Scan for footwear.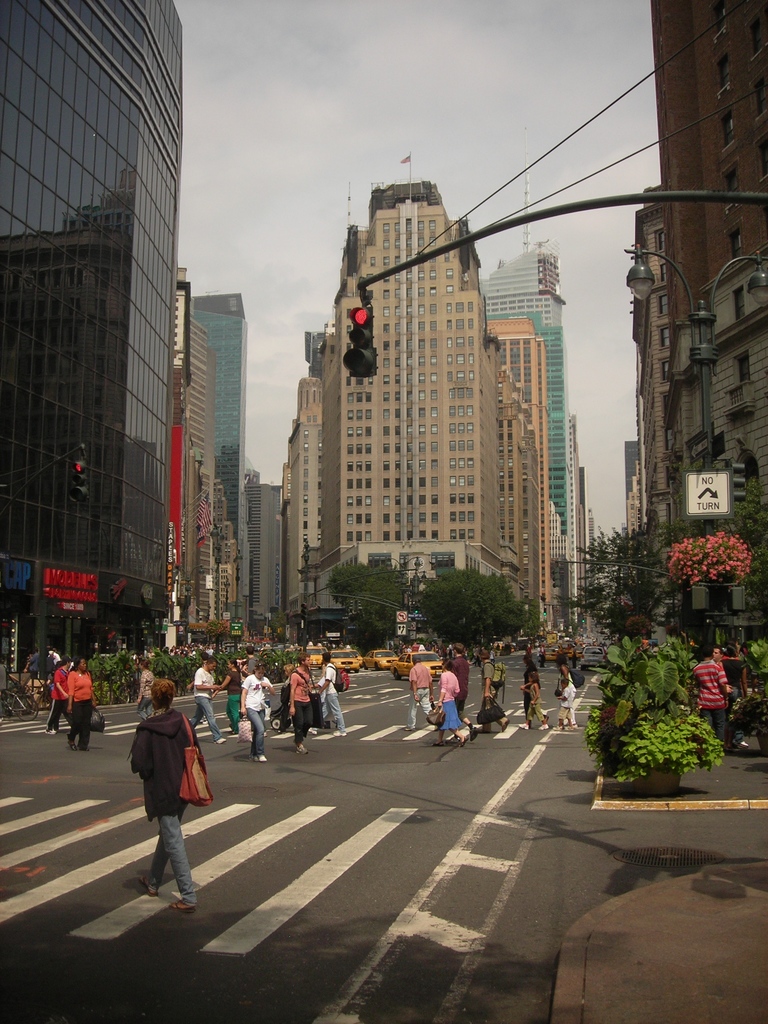
Scan result: <region>333, 729, 345, 736</region>.
